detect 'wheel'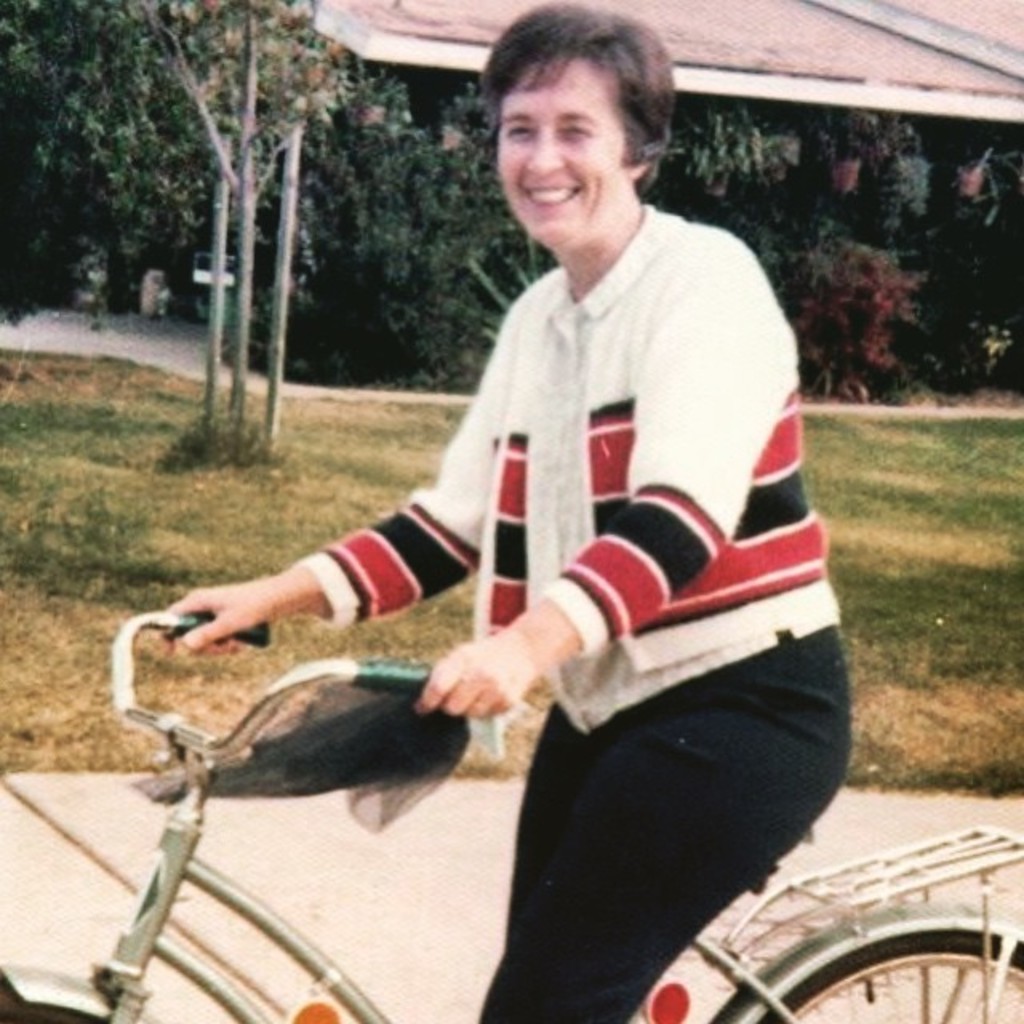
[715, 856, 998, 1022]
